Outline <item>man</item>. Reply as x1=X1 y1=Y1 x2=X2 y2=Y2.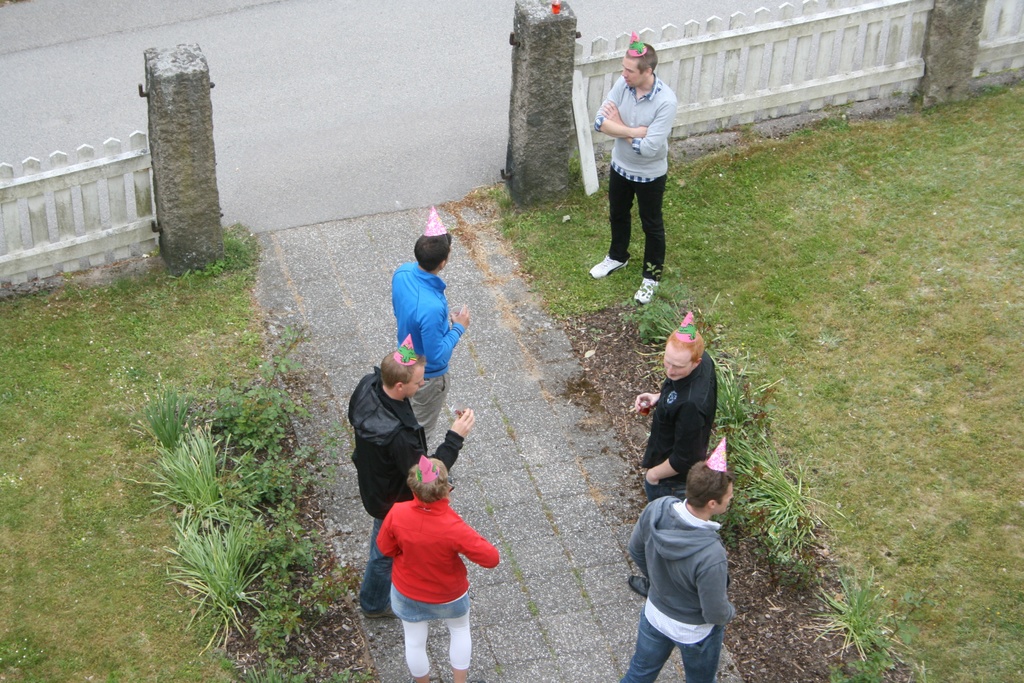
x1=589 y1=44 x2=676 y2=309.
